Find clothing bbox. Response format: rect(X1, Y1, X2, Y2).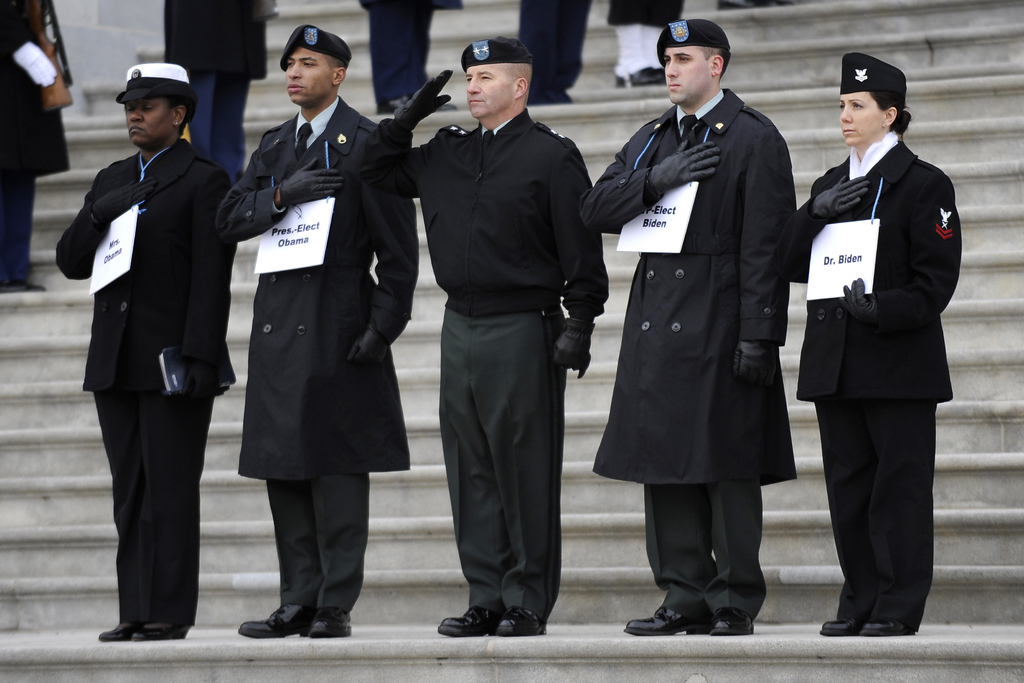
rect(0, 0, 70, 282).
